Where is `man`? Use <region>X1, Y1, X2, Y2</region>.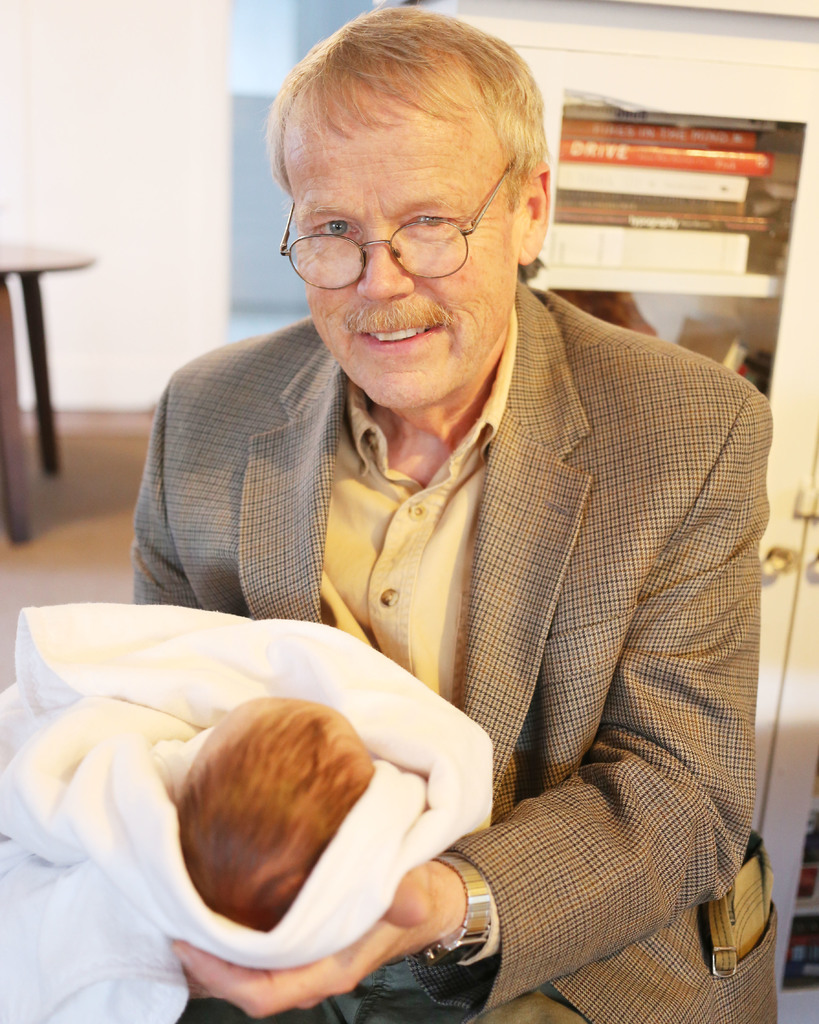
<region>103, 36, 797, 1018</region>.
